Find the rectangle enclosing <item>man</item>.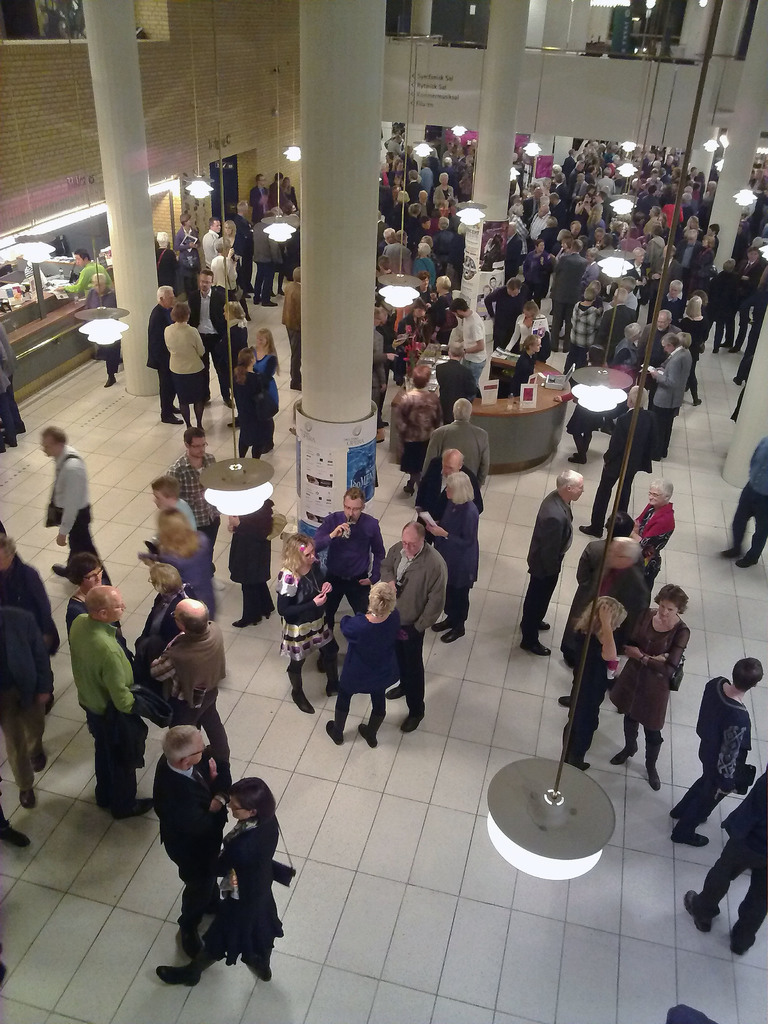
pyautogui.locateOnScreen(646, 330, 690, 454).
